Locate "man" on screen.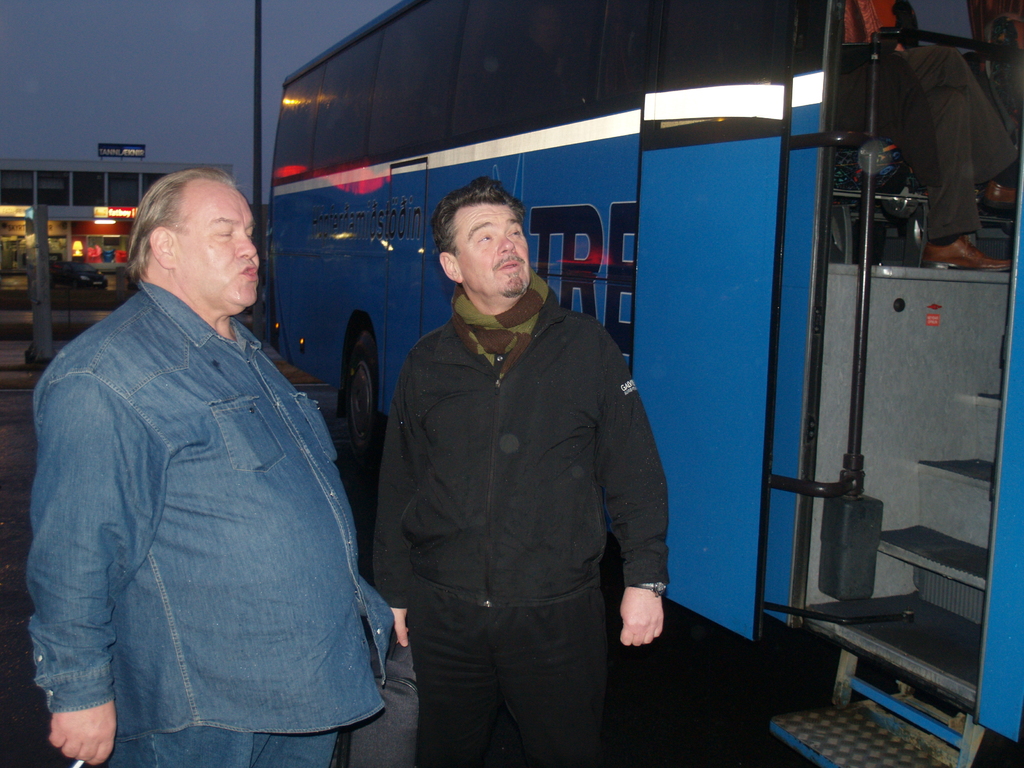
On screen at <bbox>364, 181, 669, 765</bbox>.
